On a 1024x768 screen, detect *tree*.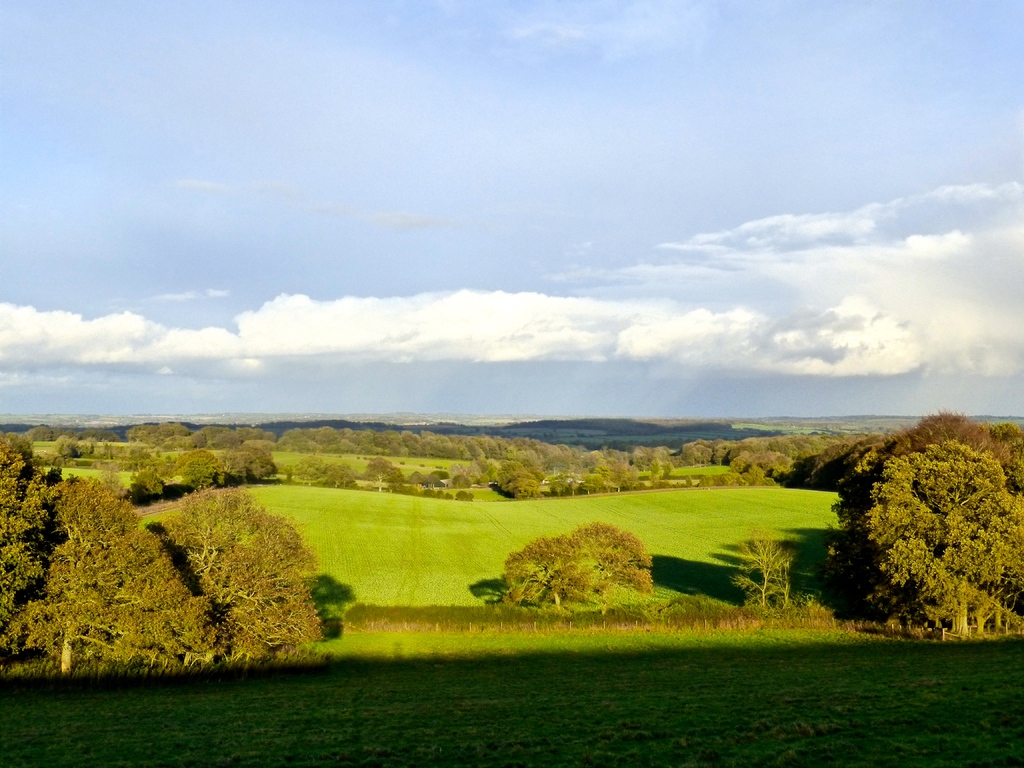
BBox(179, 456, 223, 492).
